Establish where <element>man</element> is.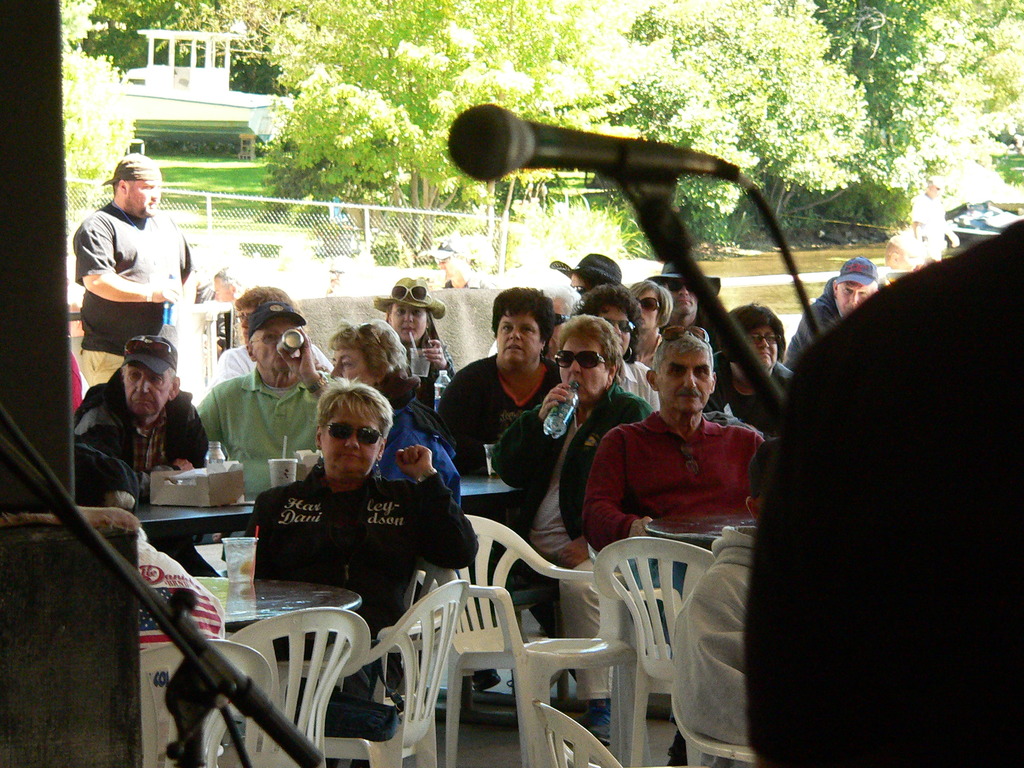
Established at [64,159,193,369].
